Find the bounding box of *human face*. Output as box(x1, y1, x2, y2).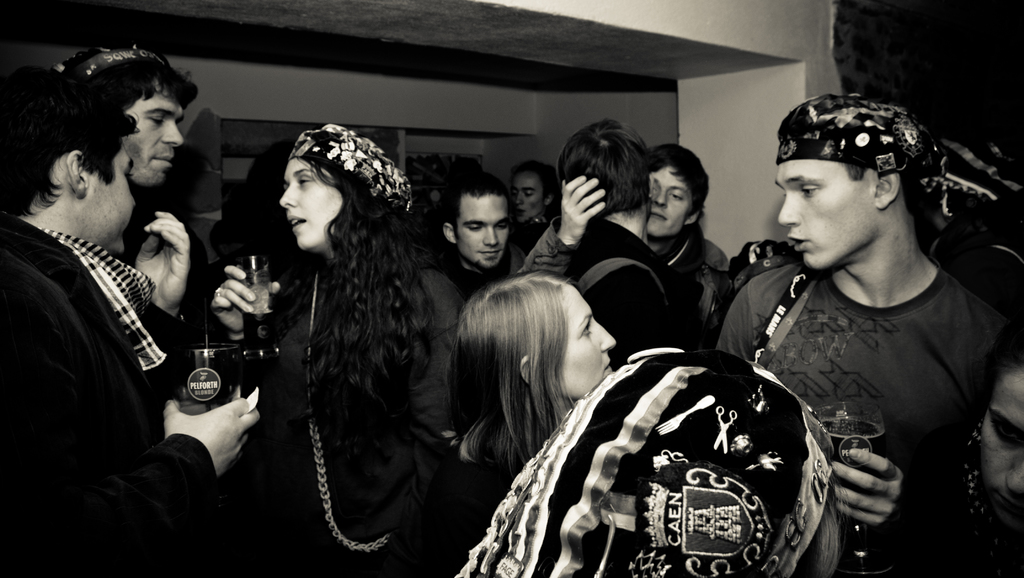
box(652, 172, 696, 241).
